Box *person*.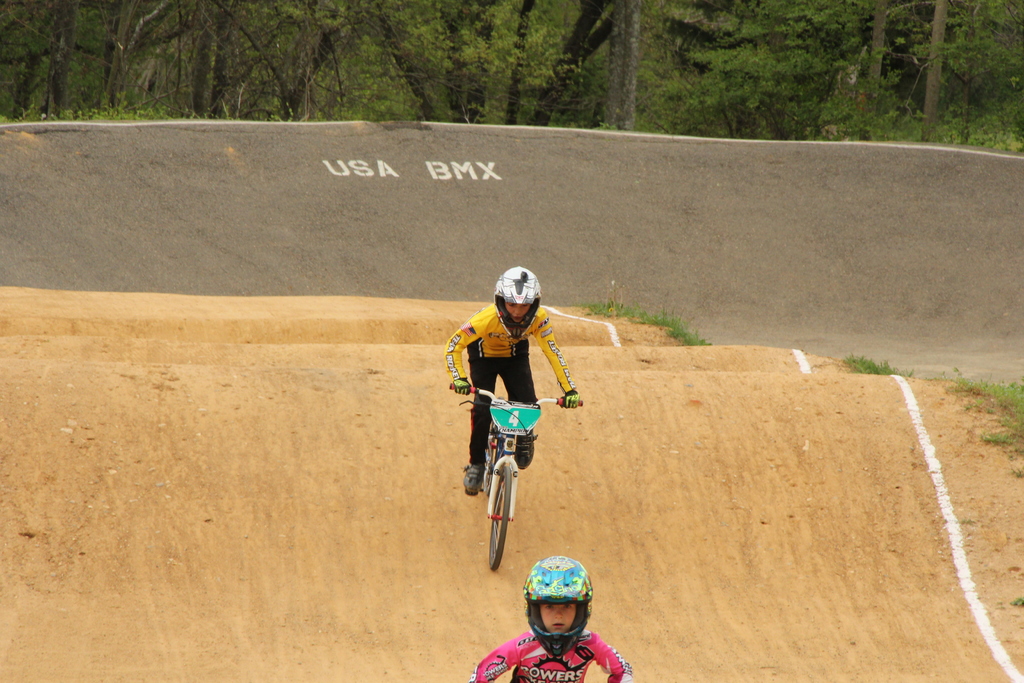
<region>467, 554, 630, 682</region>.
